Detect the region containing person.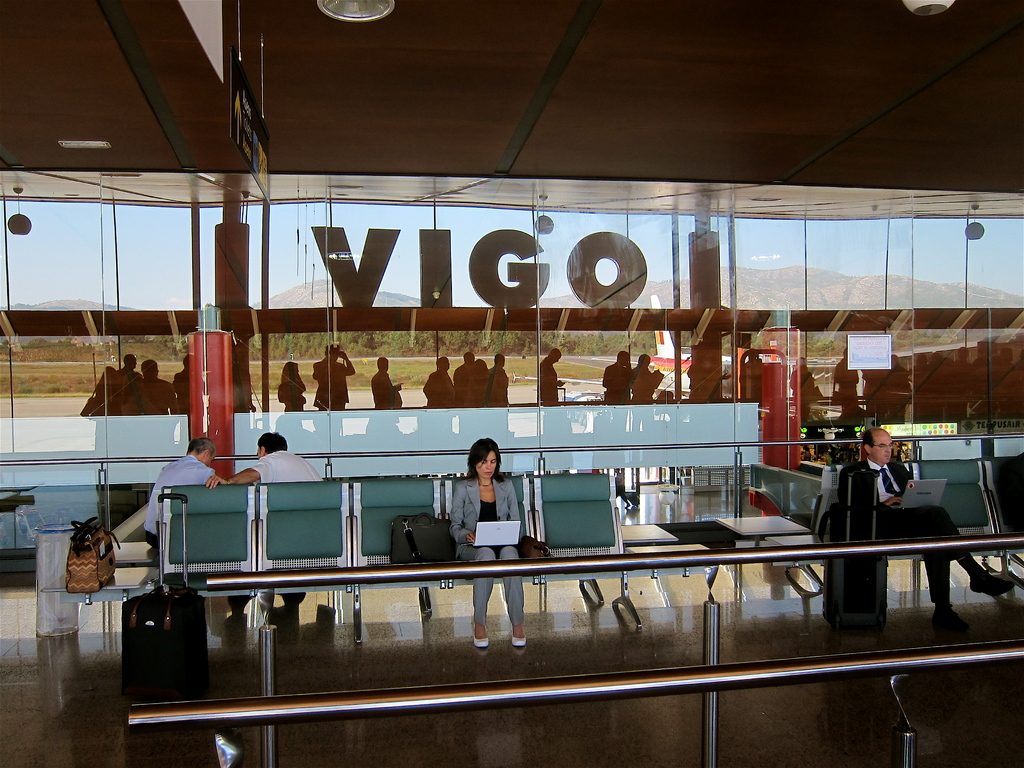
bbox=[145, 428, 232, 609].
